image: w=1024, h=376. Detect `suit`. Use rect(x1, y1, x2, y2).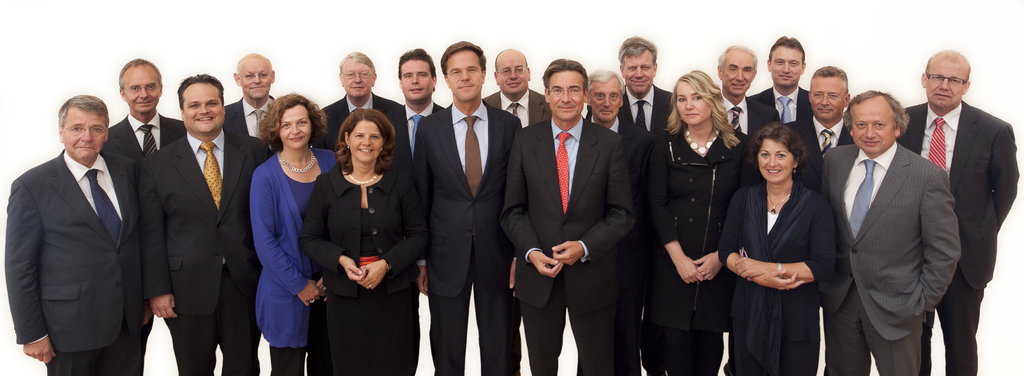
rect(902, 101, 1020, 373).
